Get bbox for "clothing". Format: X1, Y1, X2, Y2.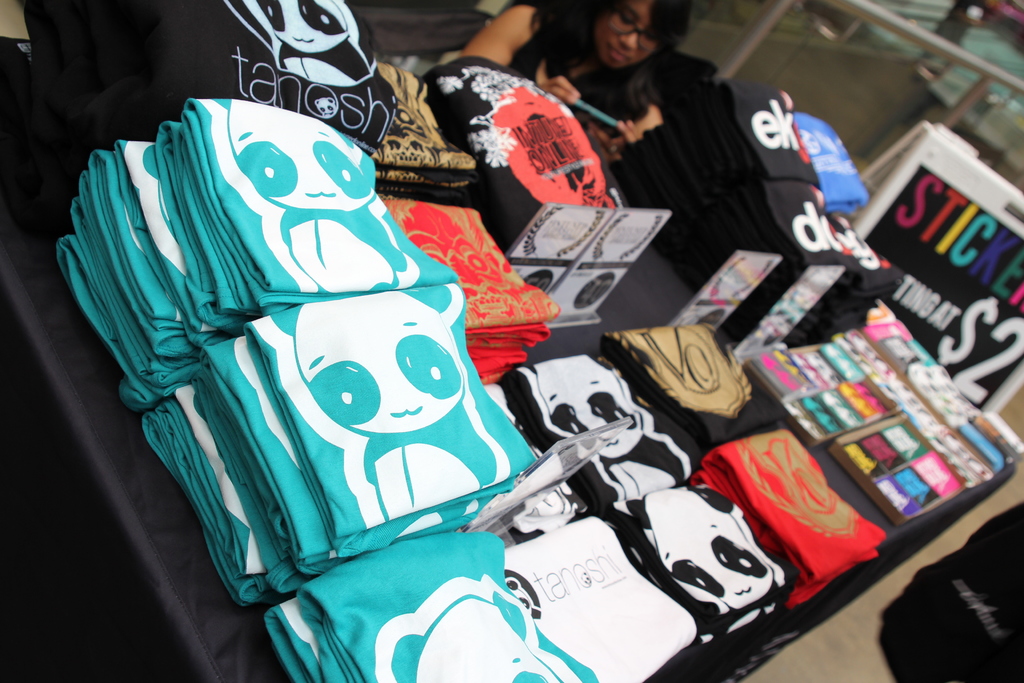
511, 0, 636, 113.
